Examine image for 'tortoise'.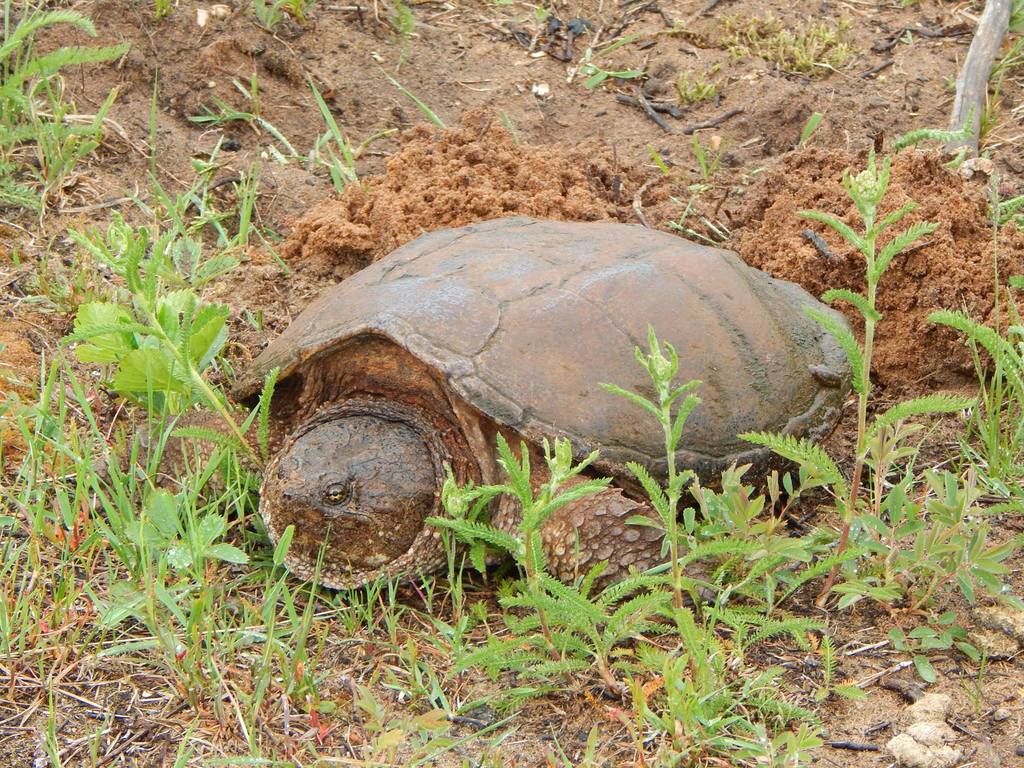
Examination result: bbox(217, 204, 870, 616).
